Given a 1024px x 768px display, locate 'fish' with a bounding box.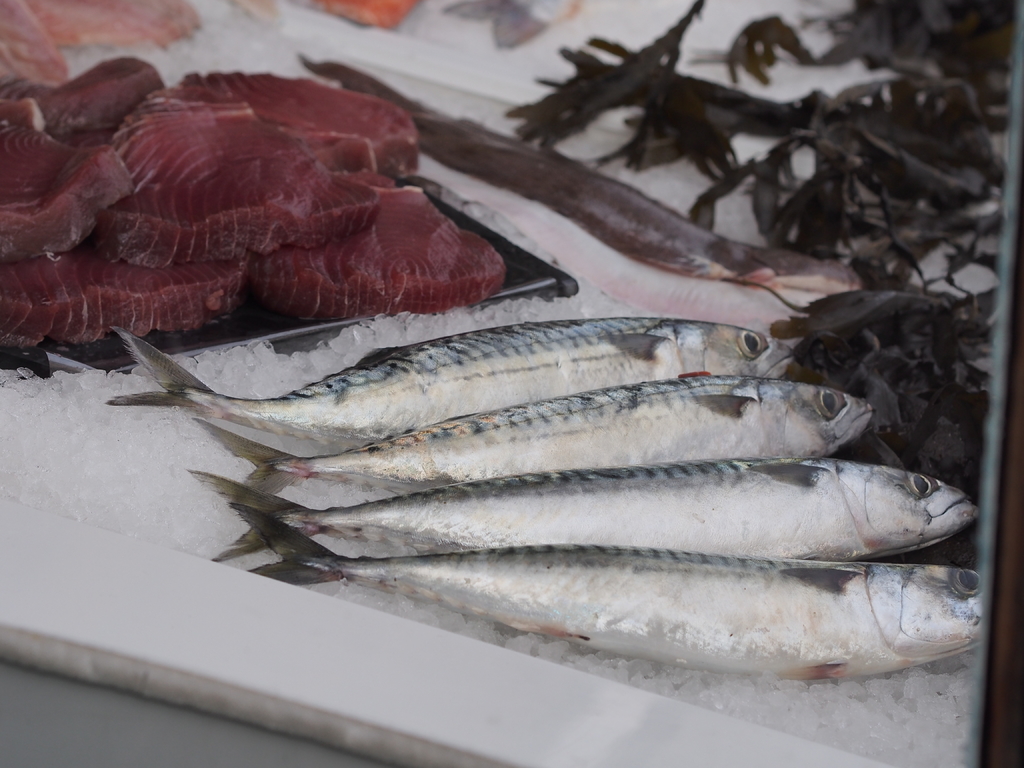
Located: x1=316, y1=0, x2=426, y2=33.
